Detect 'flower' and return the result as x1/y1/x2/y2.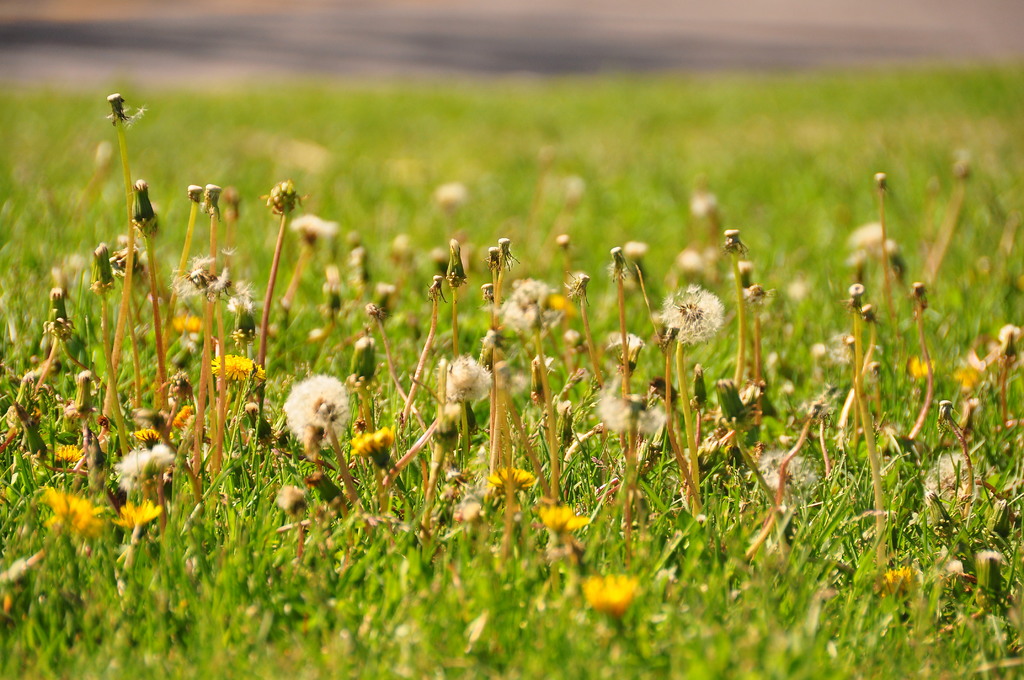
287/369/345/445.
